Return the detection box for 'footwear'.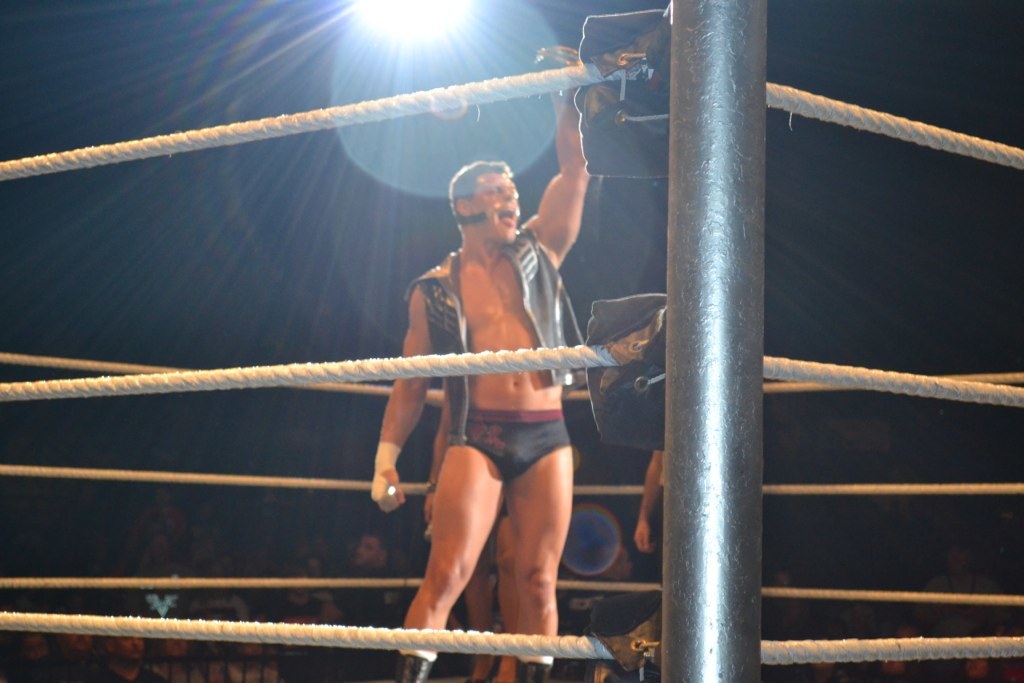
(396, 652, 435, 682).
